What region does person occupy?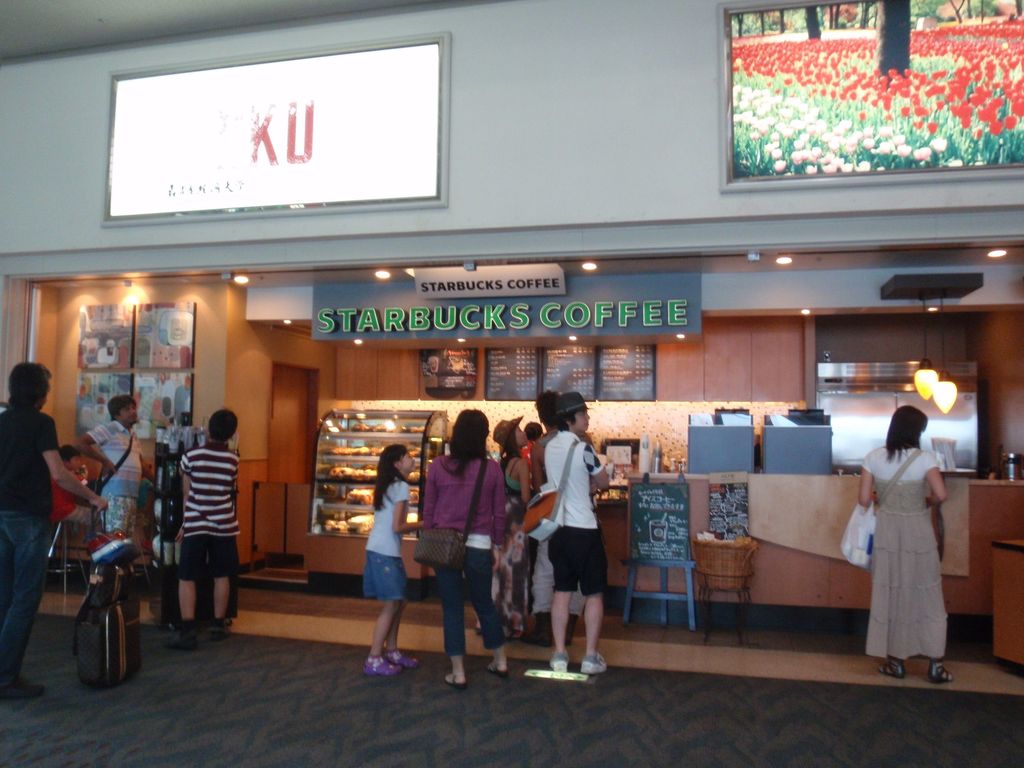
region(179, 409, 241, 641).
